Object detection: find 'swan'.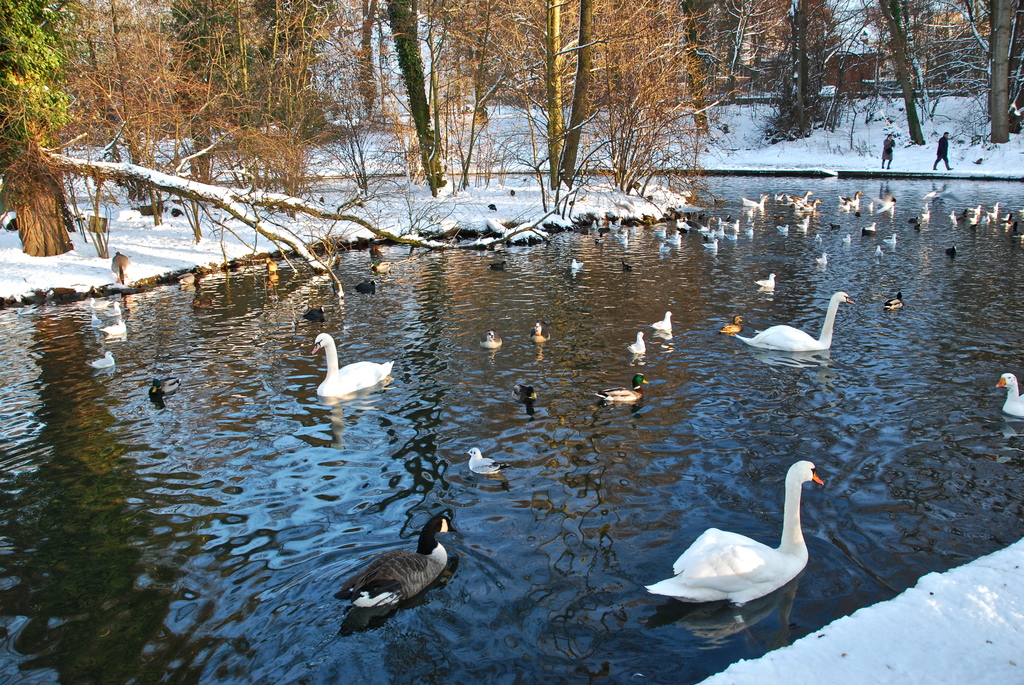
detection(701, 228, 715, 238).
